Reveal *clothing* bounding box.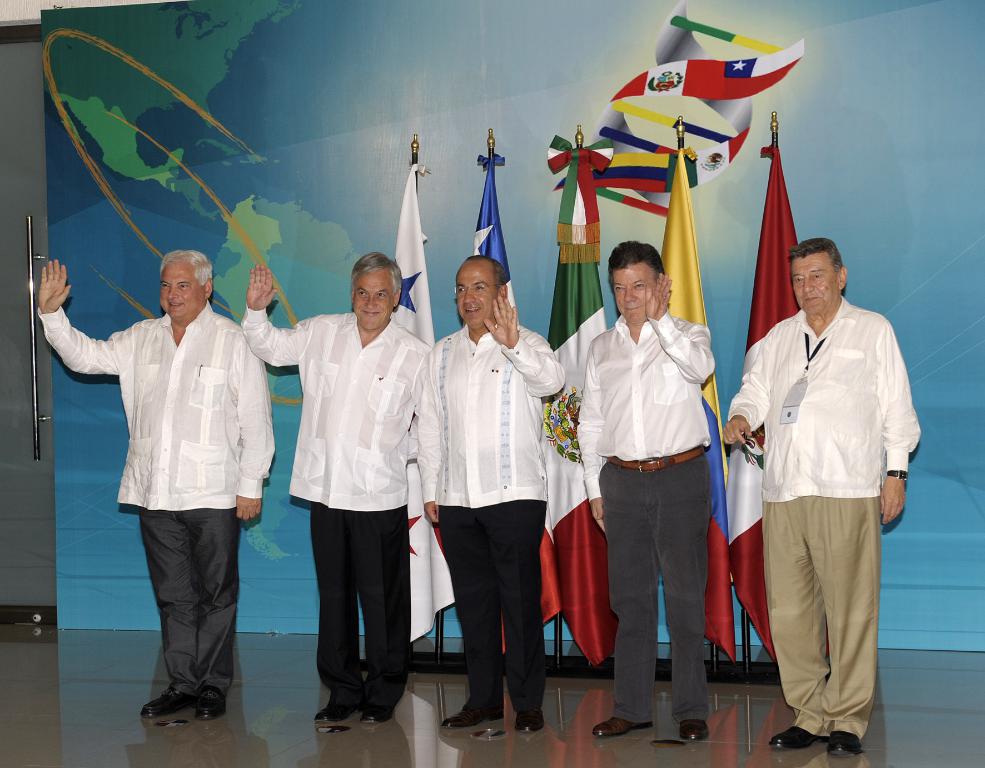
Revealed: [38,305,276,690].
